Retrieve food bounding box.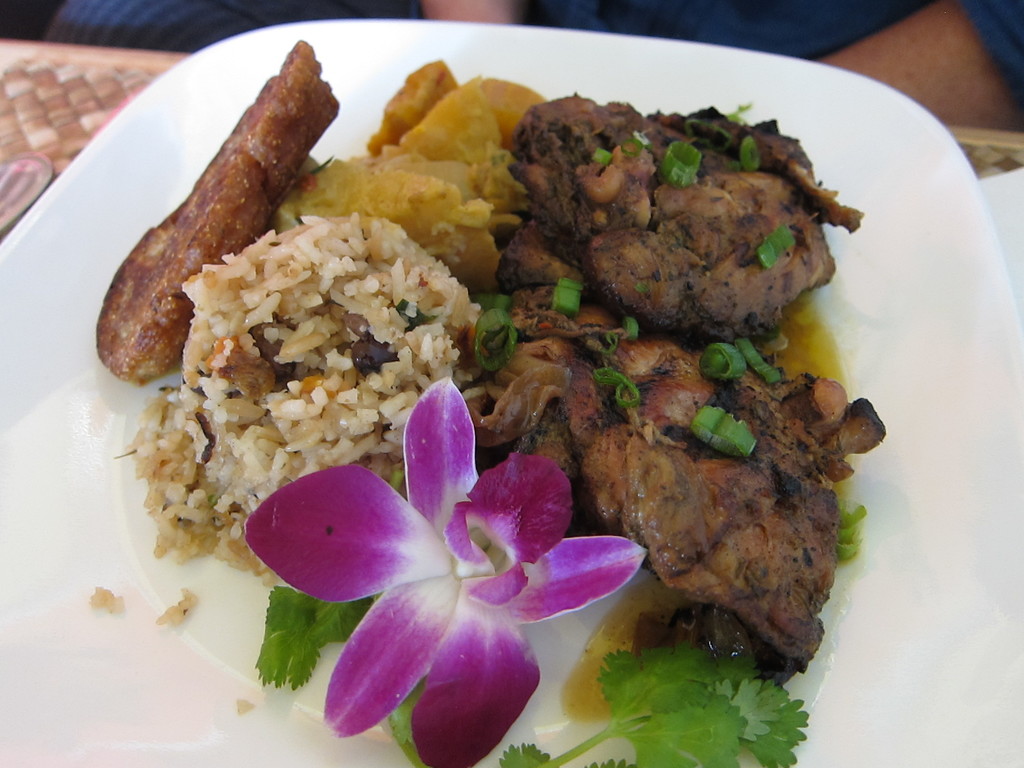
Bounding box: 150,4,872,749.
